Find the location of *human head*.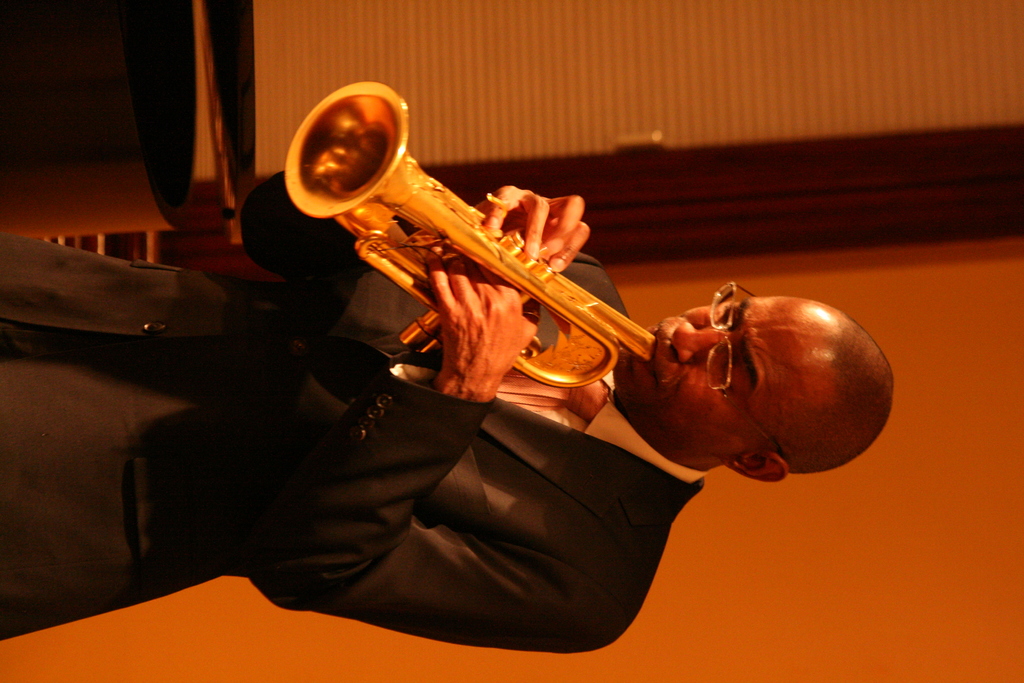
Location: <bbox>637, 295, 888, 479</bbox>.
